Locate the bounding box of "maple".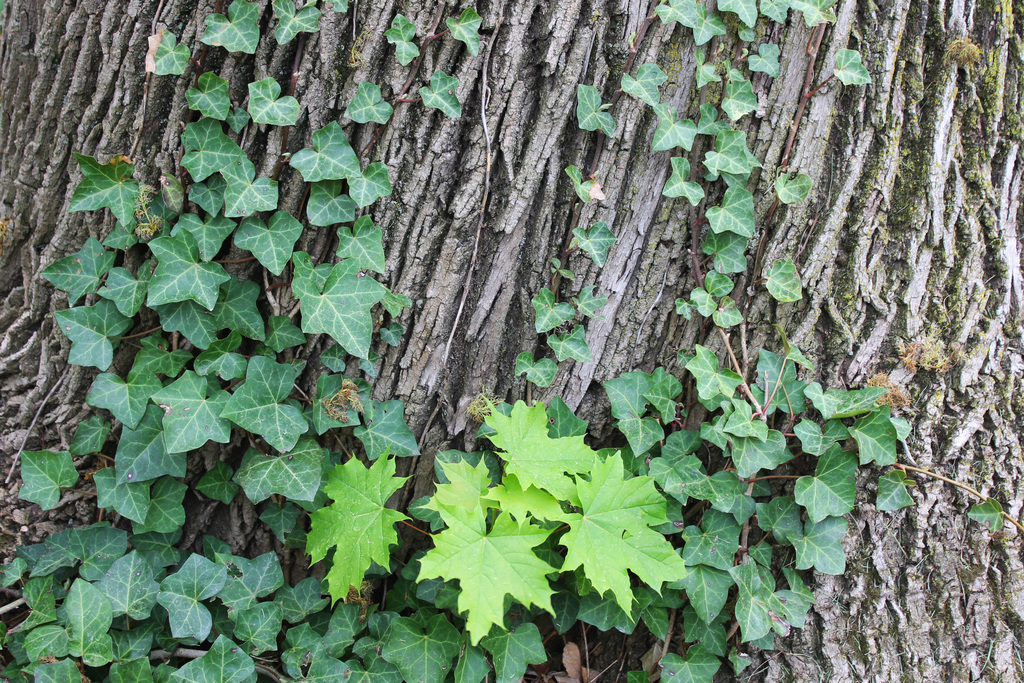
Bounding box: left=303, top=439, right=413, bottom=607.
